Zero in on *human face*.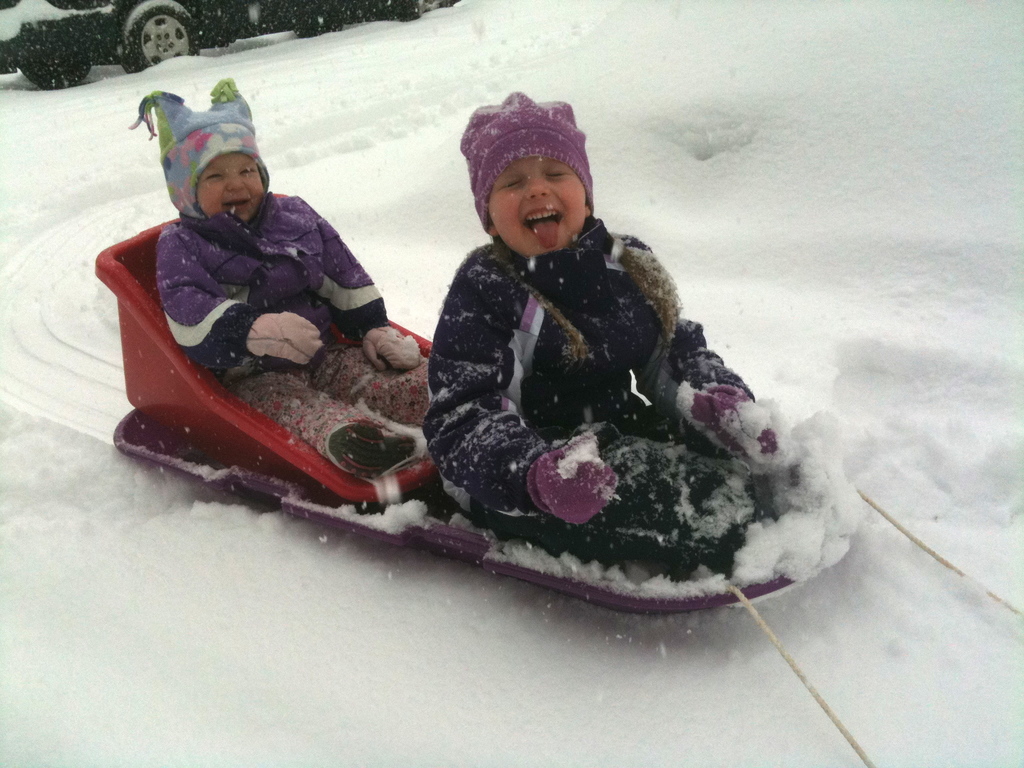
Zeroed in: Rect(198, 154, 262, 219).
